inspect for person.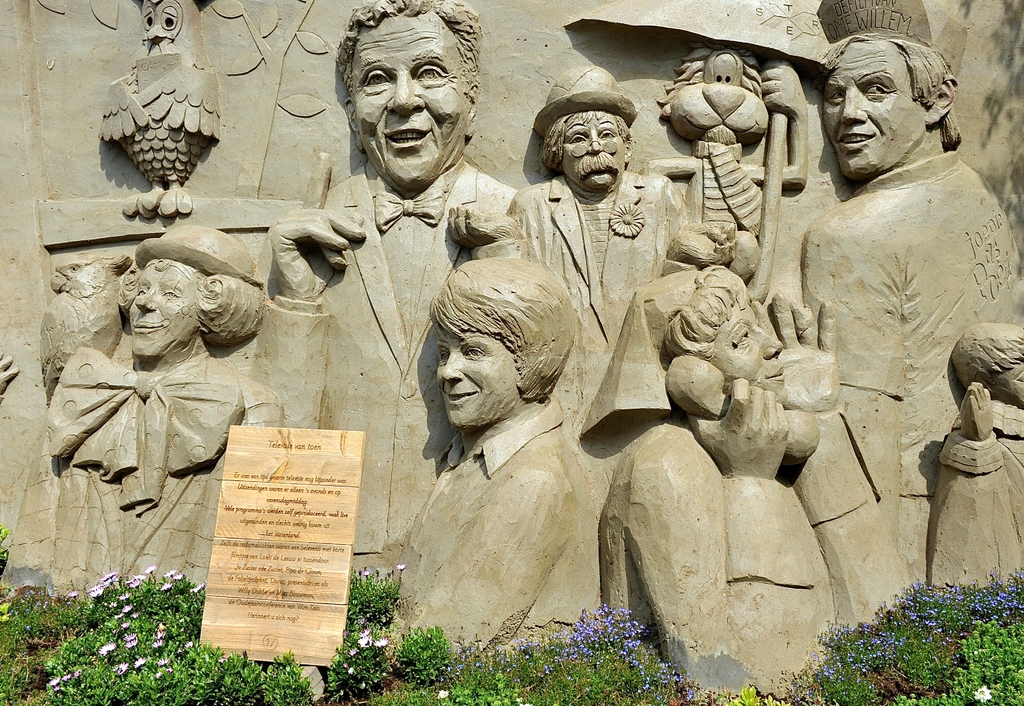
Inspection: <box>926,322,1023,603</box>.
